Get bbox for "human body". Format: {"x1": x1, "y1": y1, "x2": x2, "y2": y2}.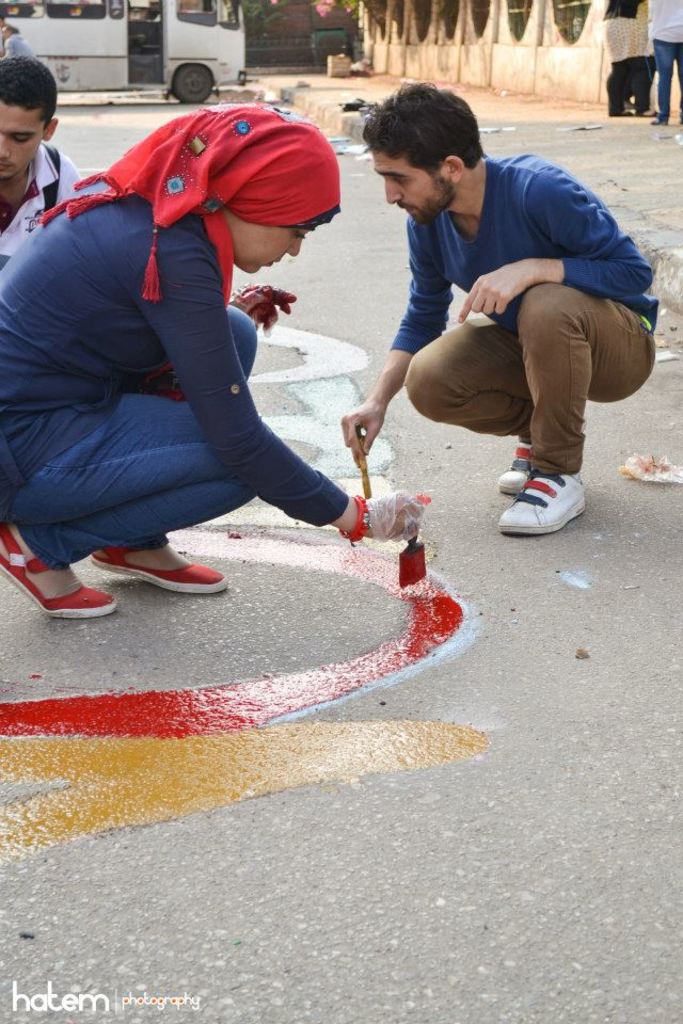
{"x1": 0, "y1": 36, "x2": 35, "y2": 59}.
